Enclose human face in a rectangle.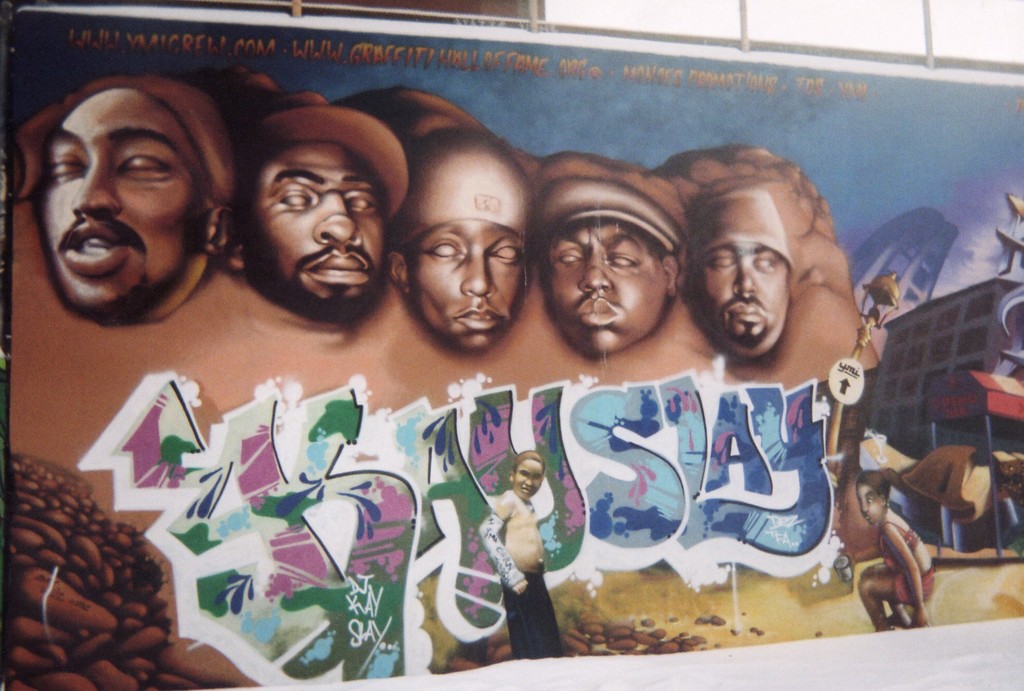
697 218 796 357.
